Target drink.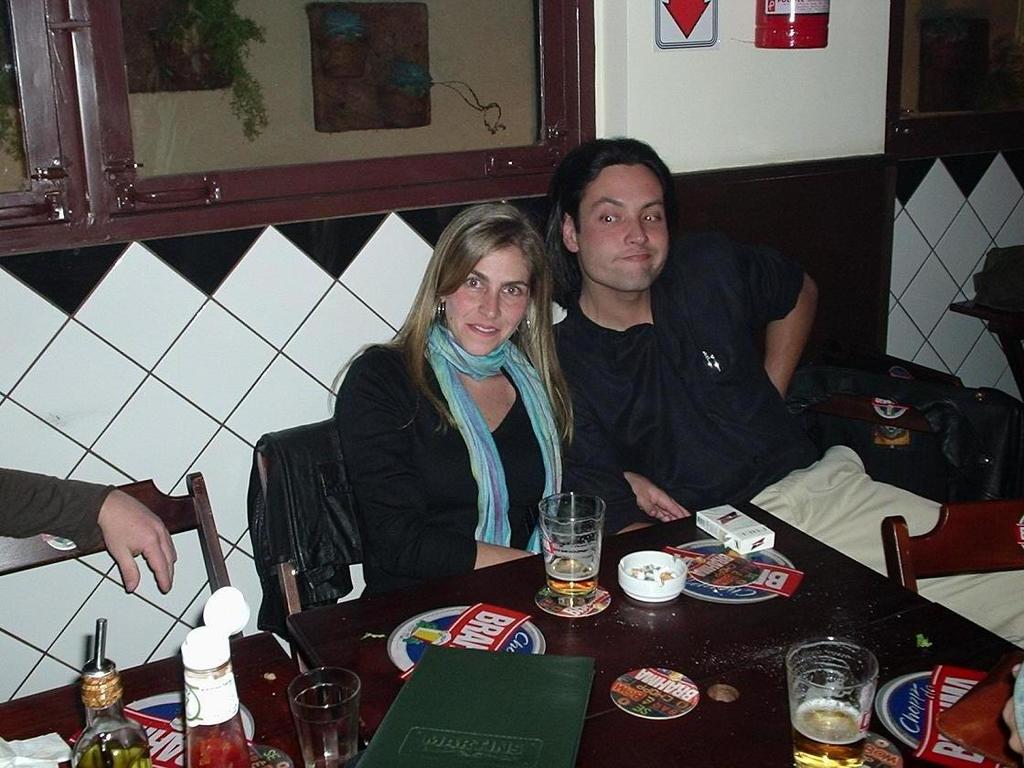
Target region: <box>70,725,151,767</box>.
